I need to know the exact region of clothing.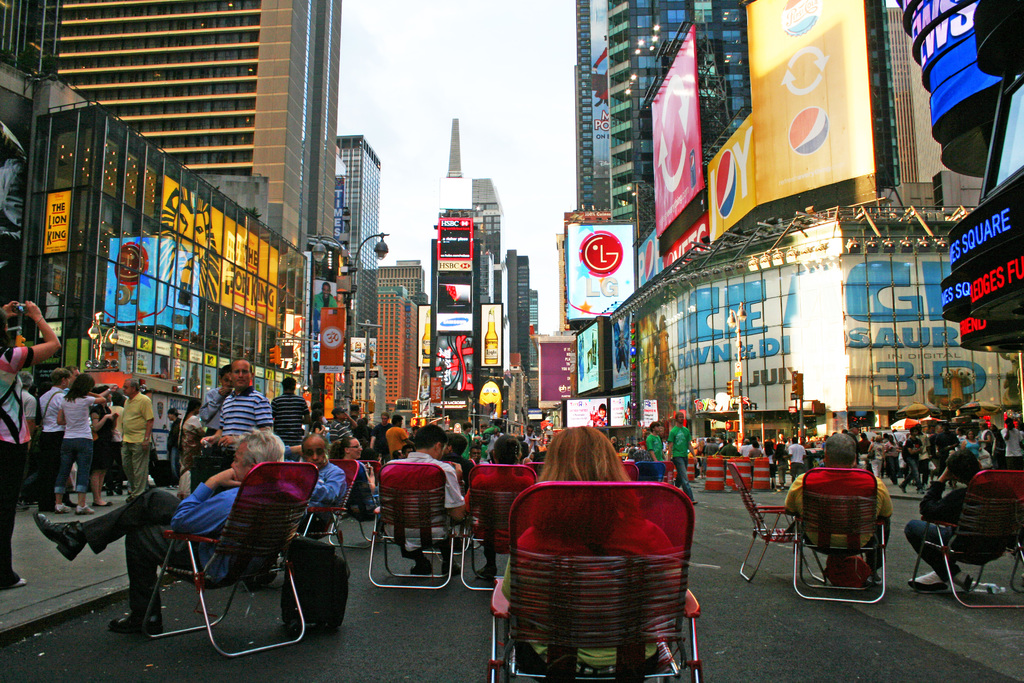
Region: [52, 397, 105, 502].
